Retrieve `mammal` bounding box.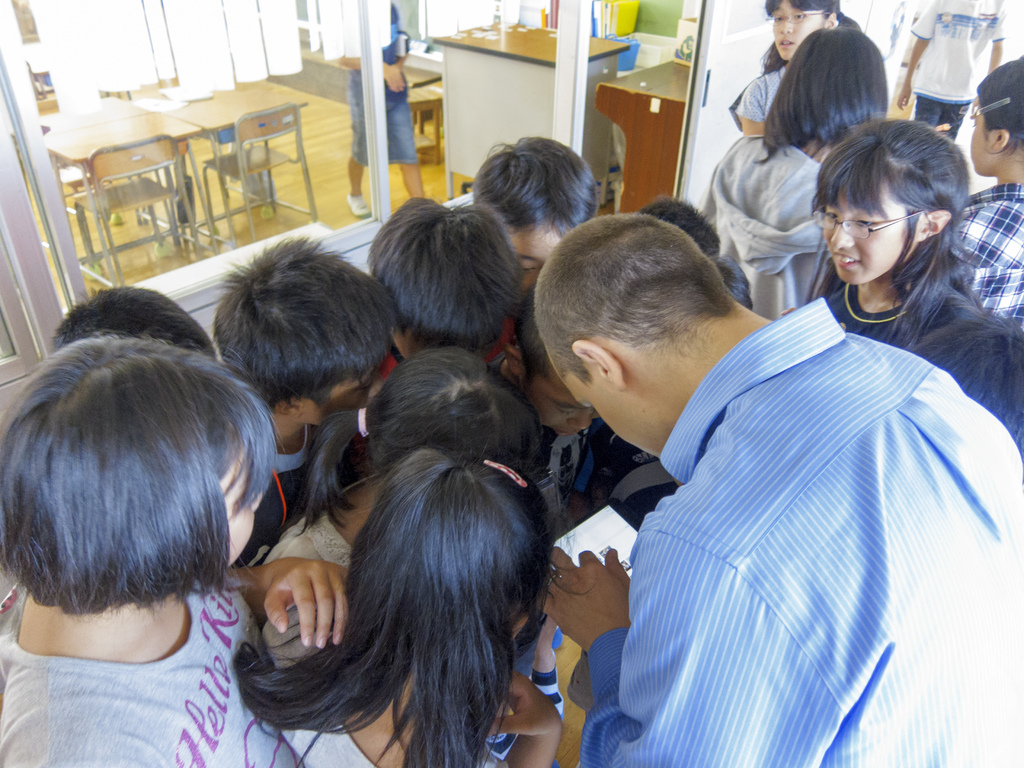
Bounding box: 536, 206, 1023, 767.
